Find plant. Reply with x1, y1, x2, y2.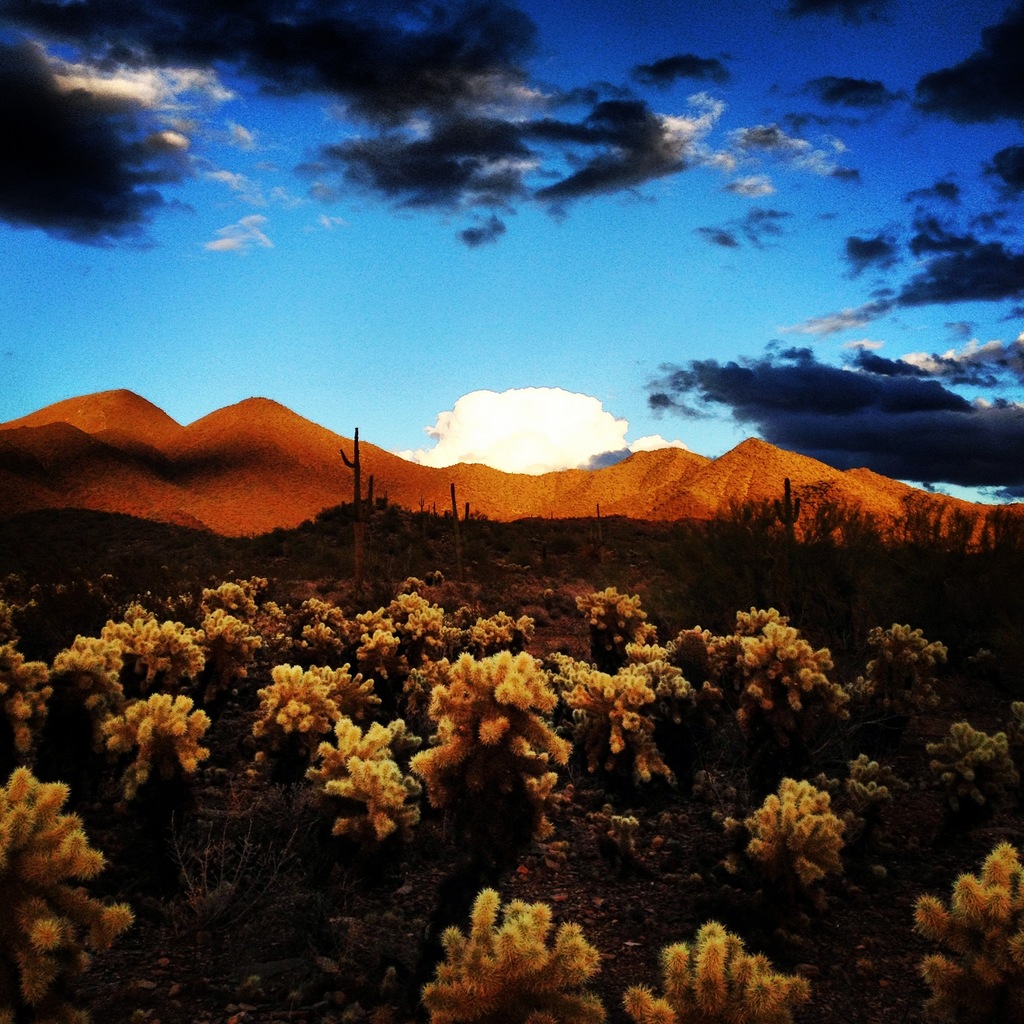
627, 916, 847, 1023.
